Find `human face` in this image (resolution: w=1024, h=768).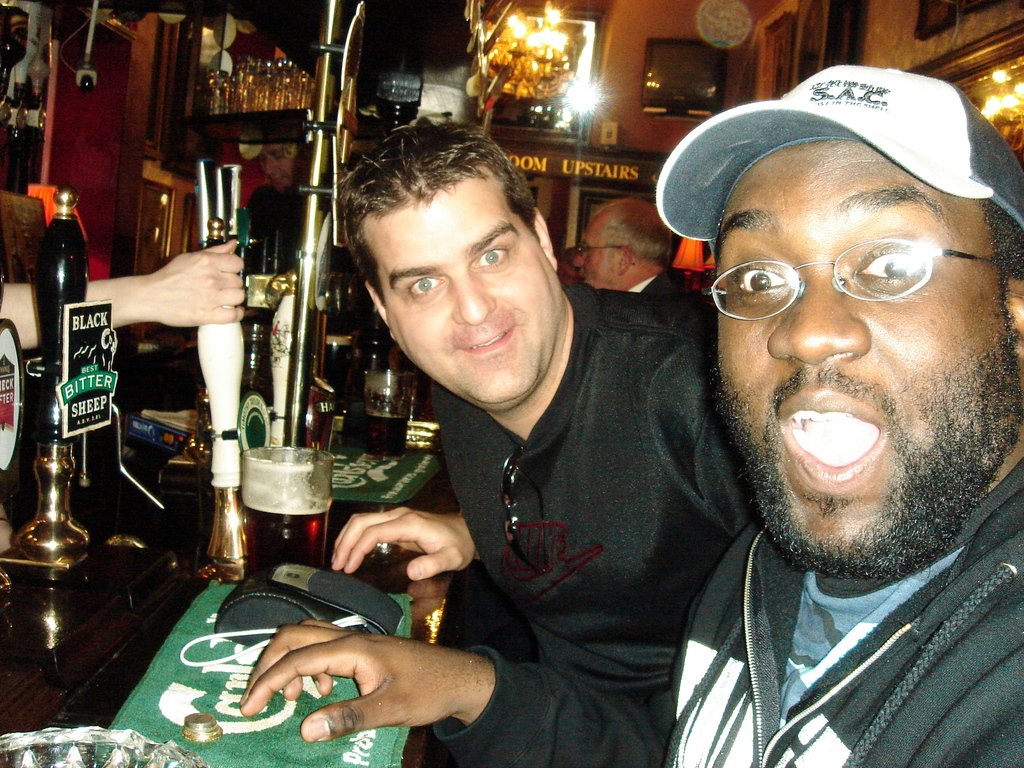
region(358, 164, 564, 408).
